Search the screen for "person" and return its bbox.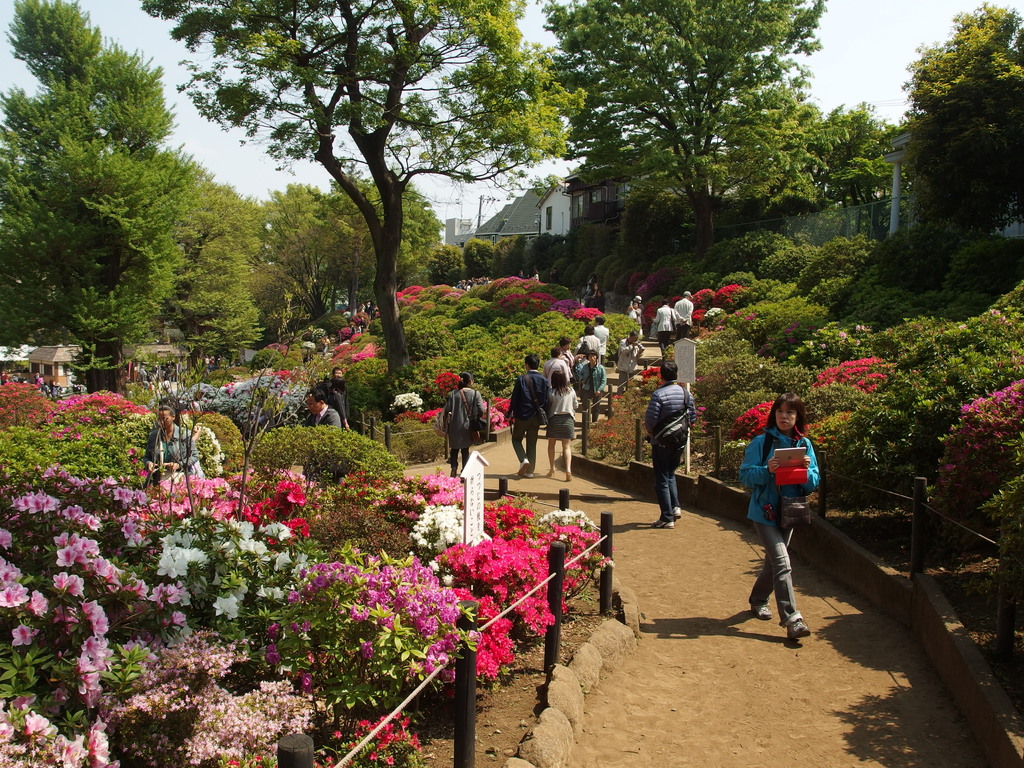
Found: box(548, 266, 562, 279).
